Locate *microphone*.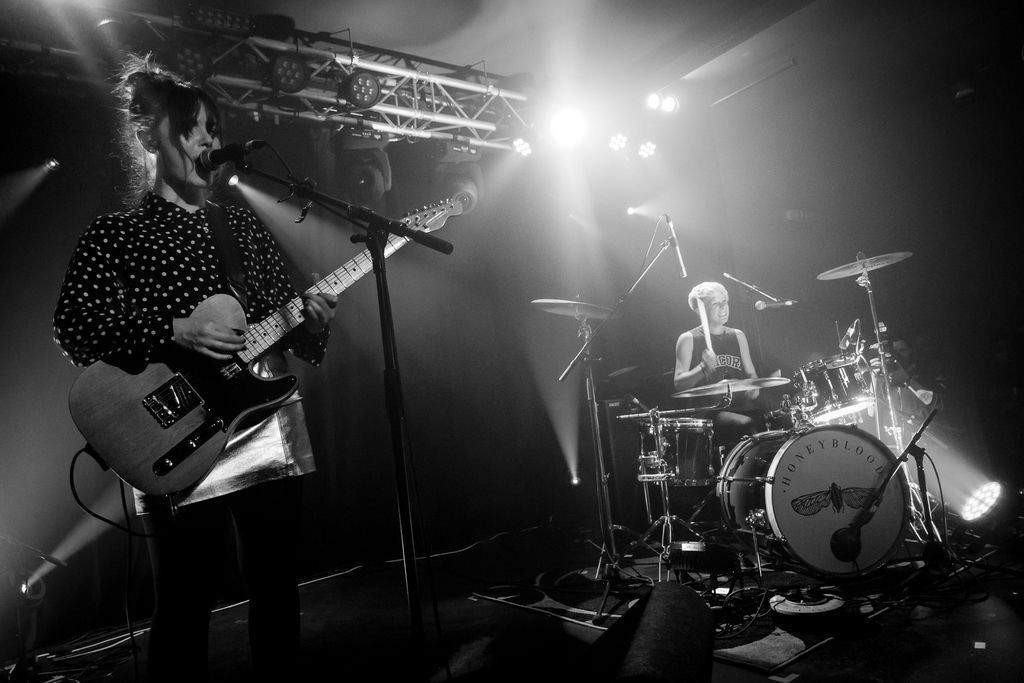
Bounding box: (755, 302, 792, 312).
